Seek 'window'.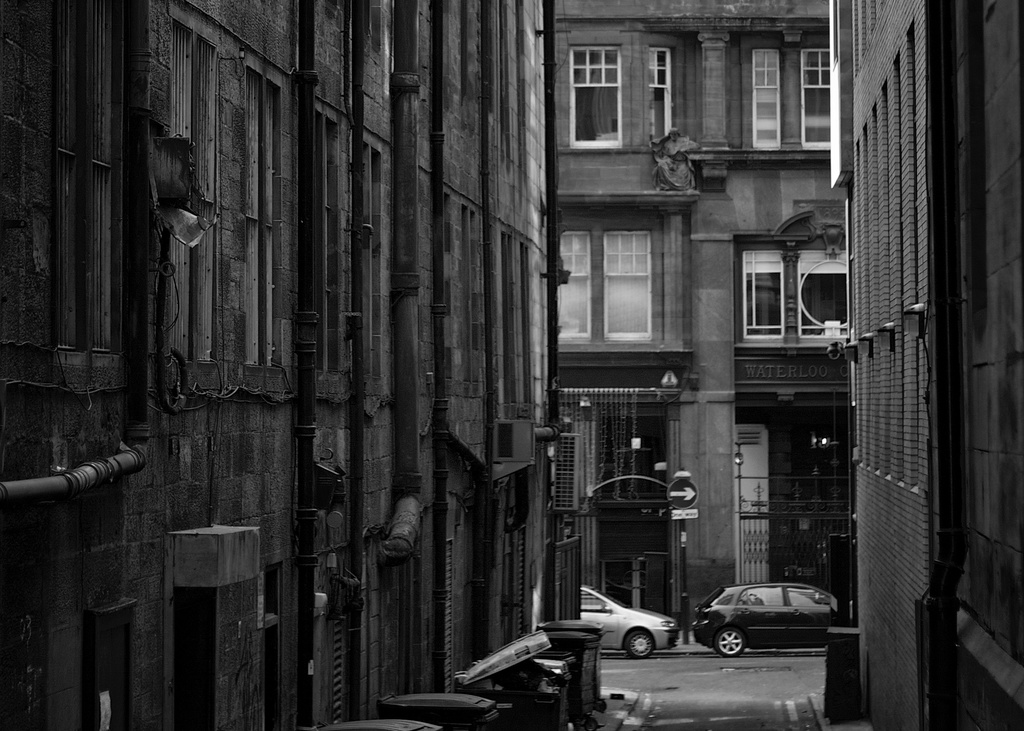
BBox(745, 46, 782, 149).
